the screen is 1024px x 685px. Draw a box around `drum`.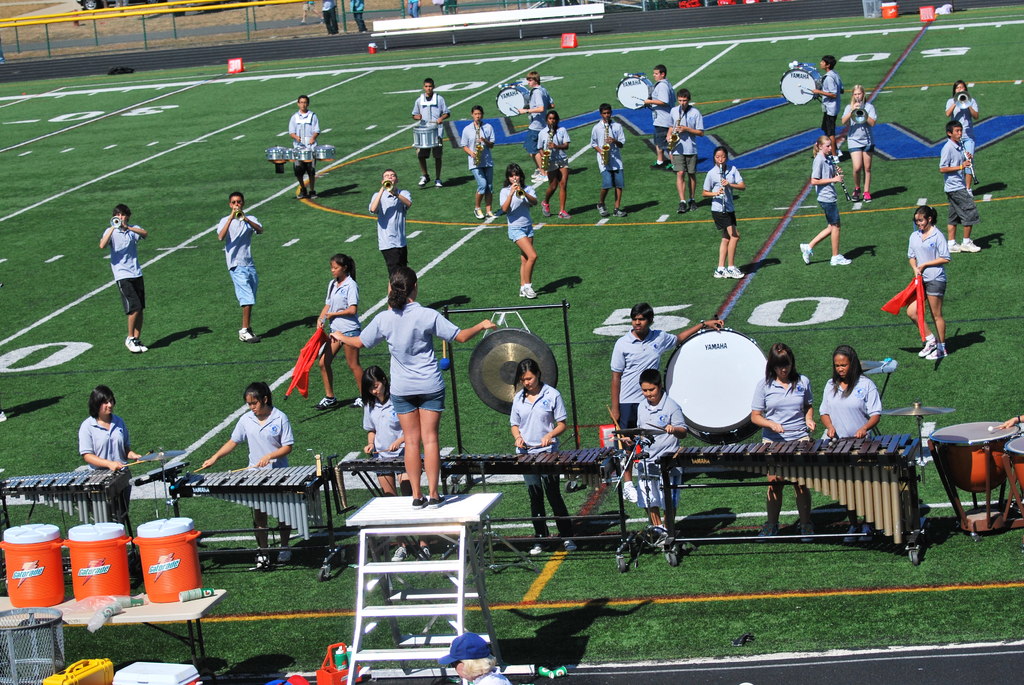
996 430 1023 512.
